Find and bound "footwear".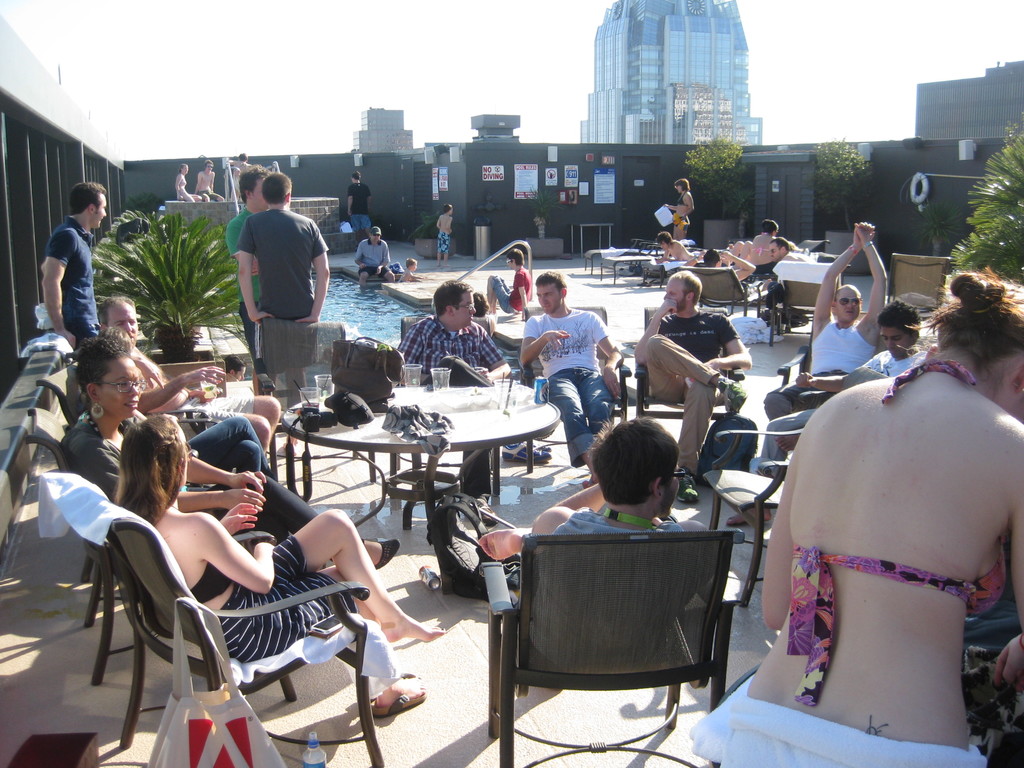
Bound: x1=523 y1=440 x2=550 y2=450.
